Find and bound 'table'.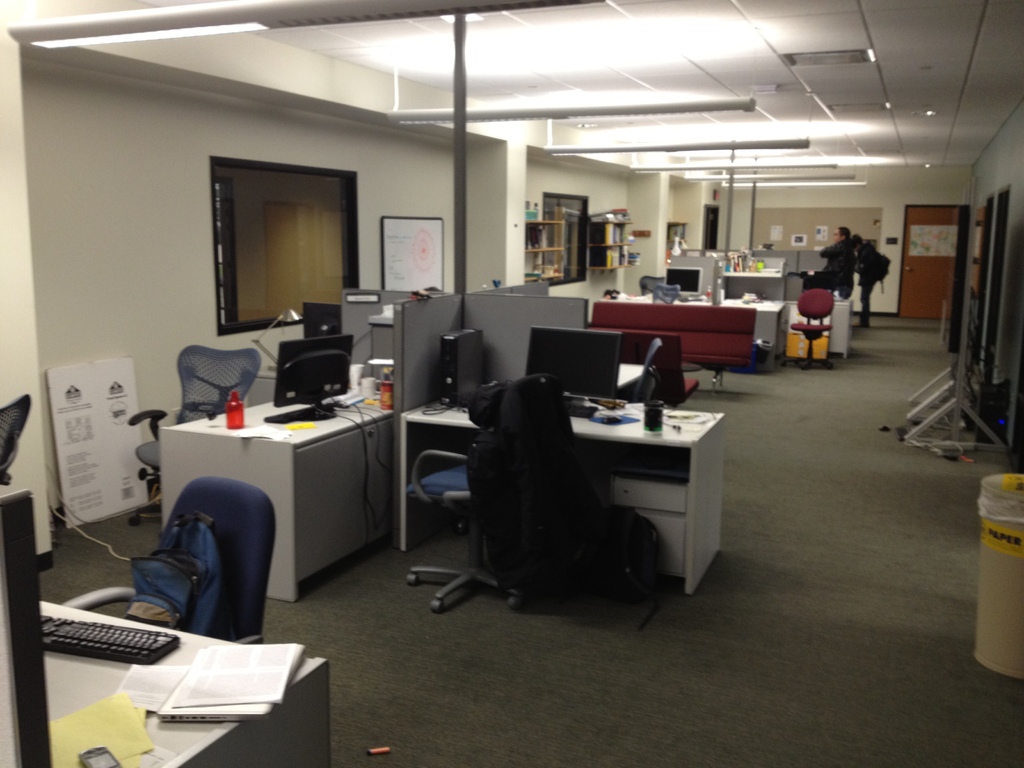
Bound: 714,292,850,357.
